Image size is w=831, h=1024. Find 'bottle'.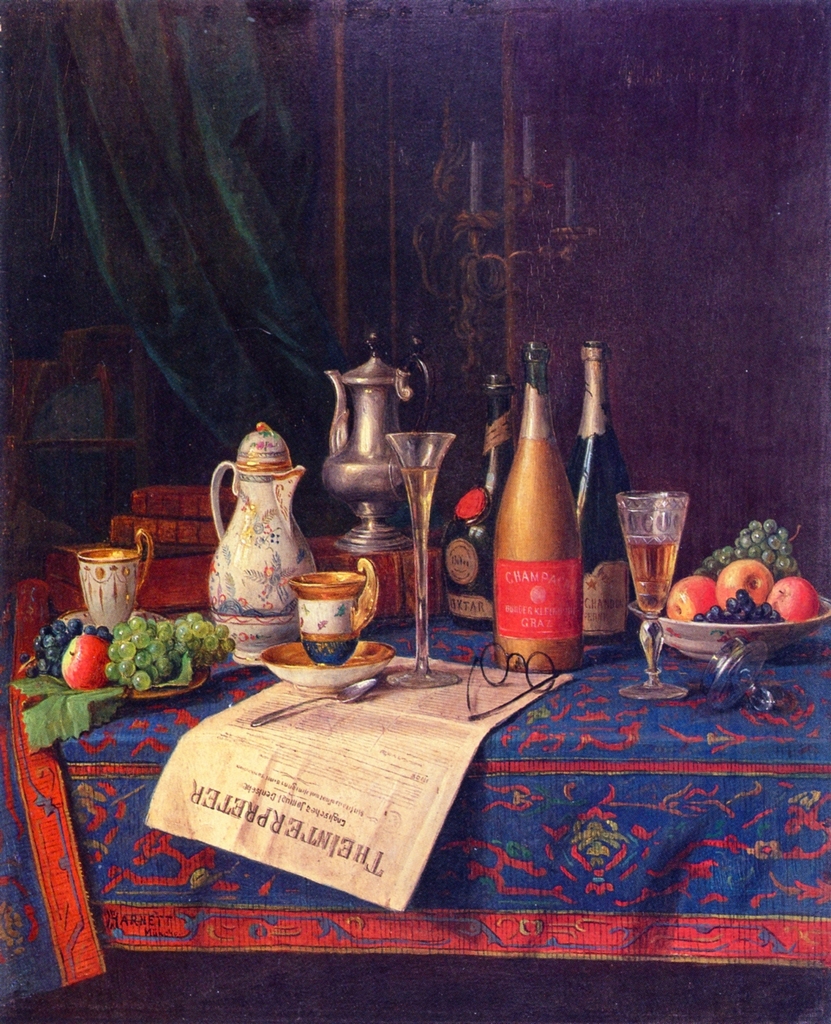
bbox=(479, 354, 587, 683).
